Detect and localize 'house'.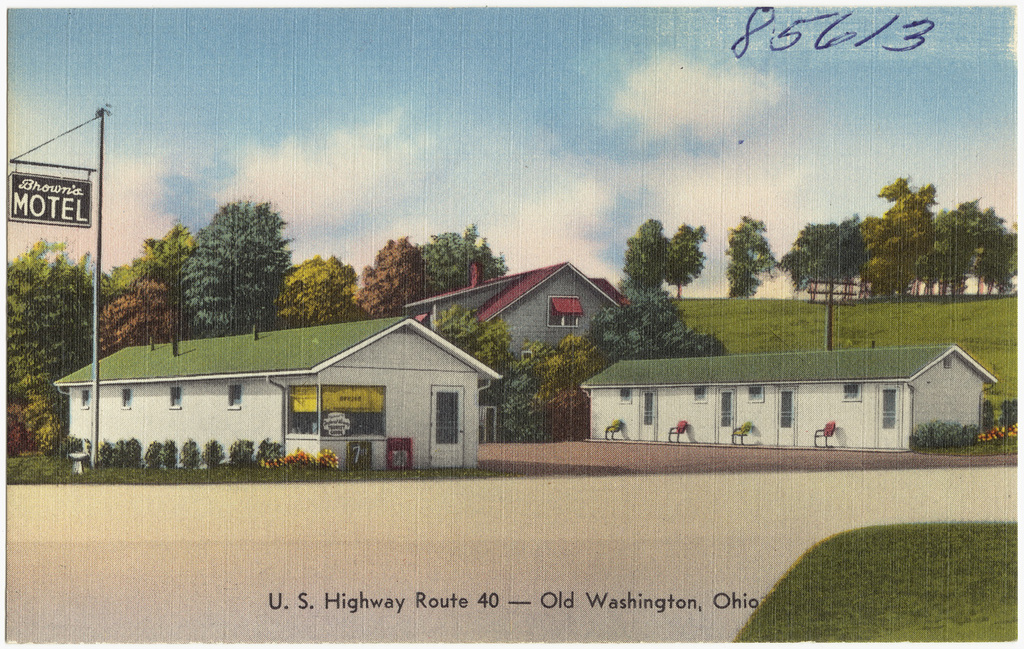
Localized at 51,314,502,477.
